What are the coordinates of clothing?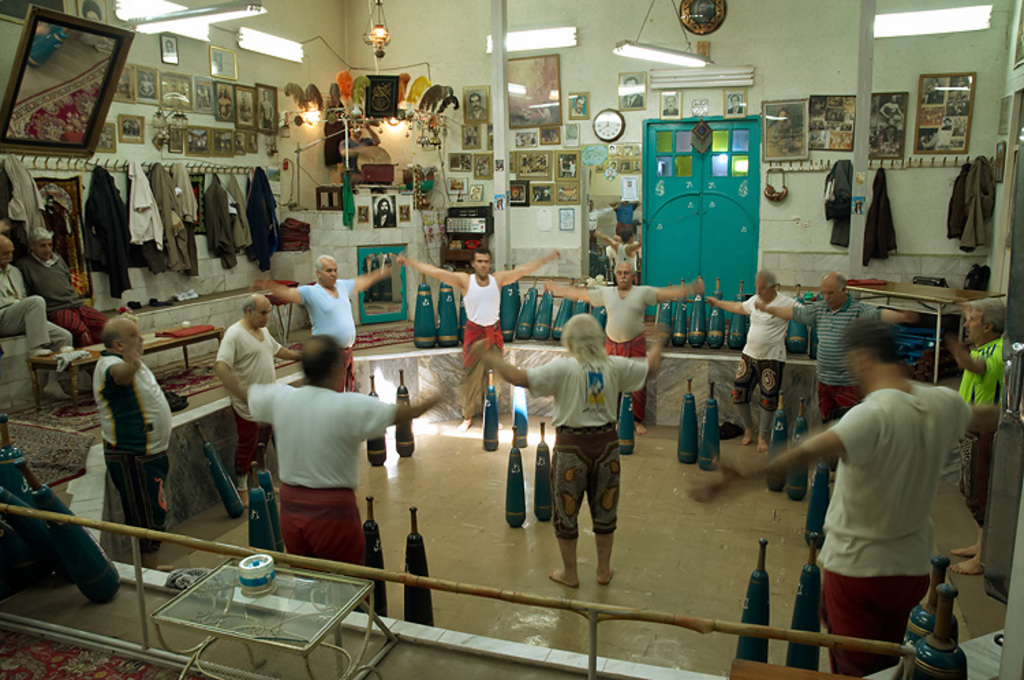
locate(296, 273, 371, 393).
